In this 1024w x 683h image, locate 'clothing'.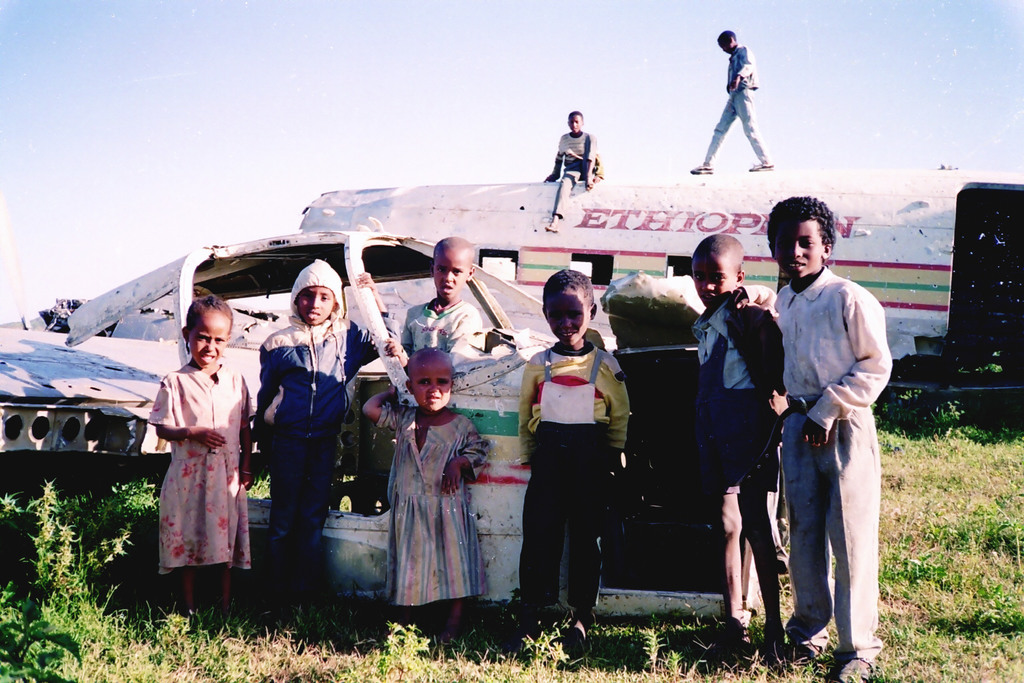
Bounding box: {"x1": 147, "y1": 335, "x2": 253, "y2": 606}.
